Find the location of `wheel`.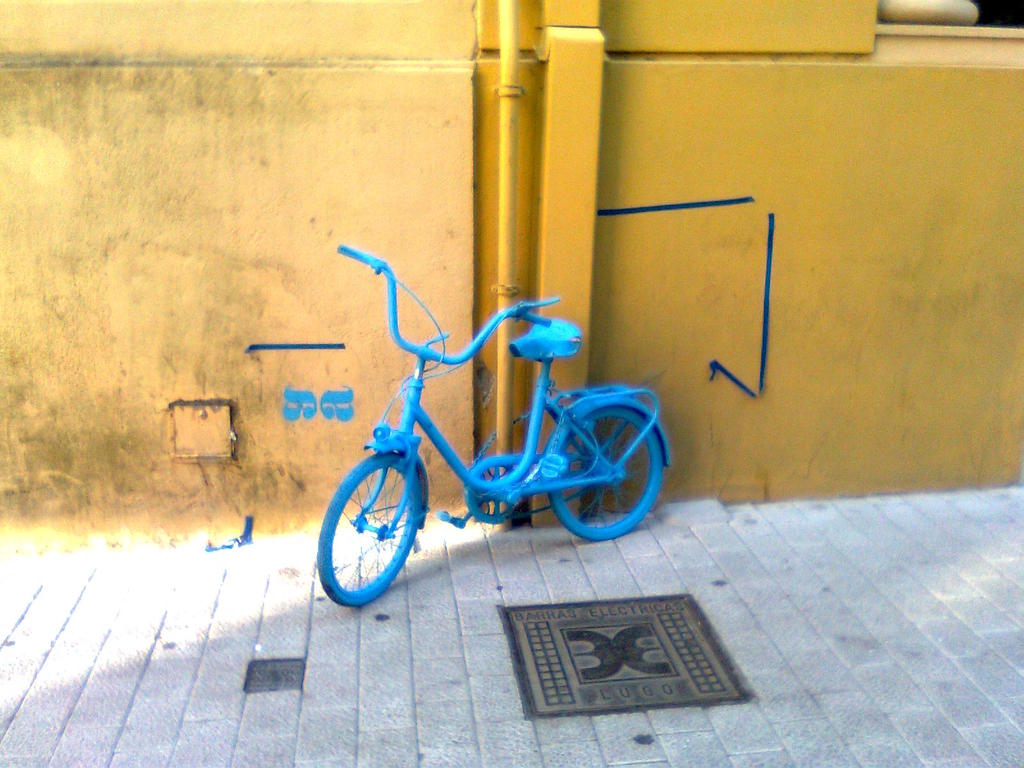
Location: pyautogui.locateOnScreen(310, 454, 426, 603).
